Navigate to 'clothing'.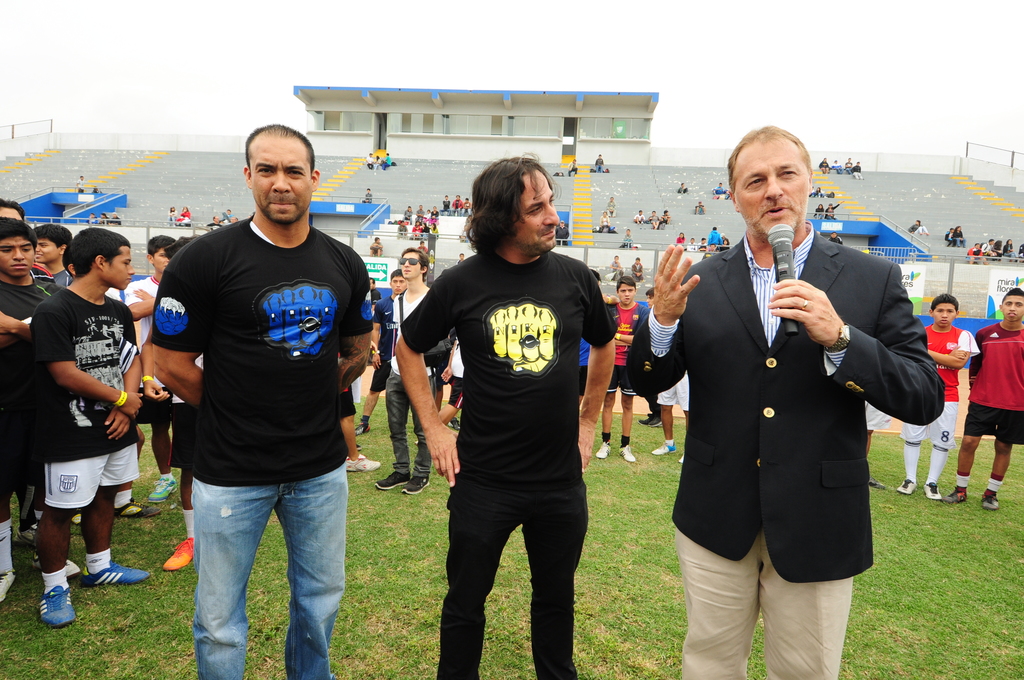
Navigation target: <region>625, 217, 943, 679</region>.
